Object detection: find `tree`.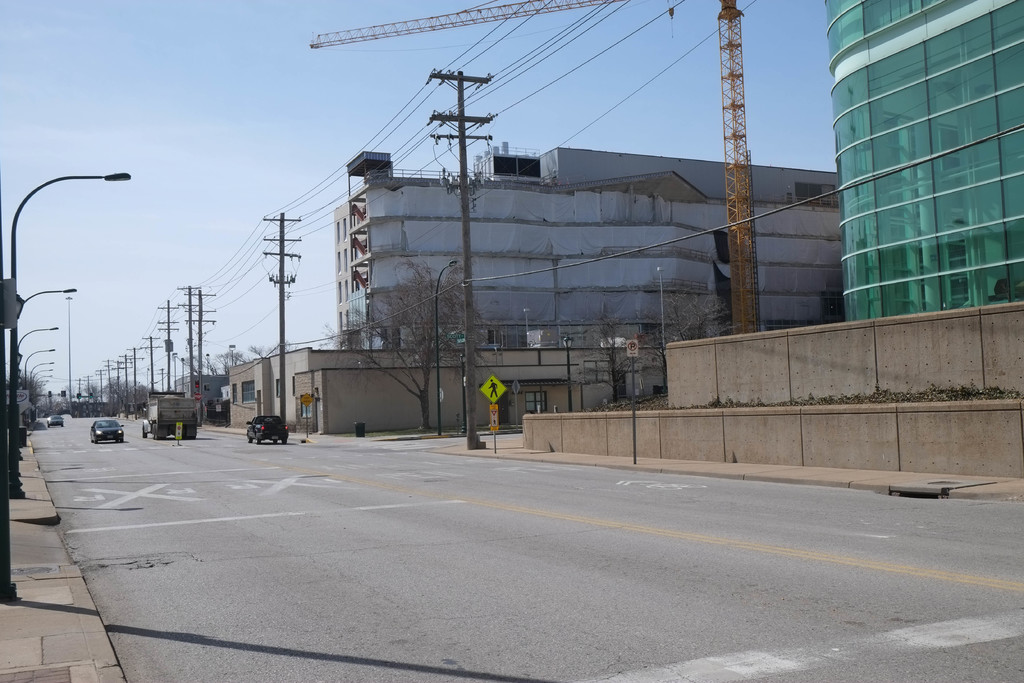
102 374 160 415.
